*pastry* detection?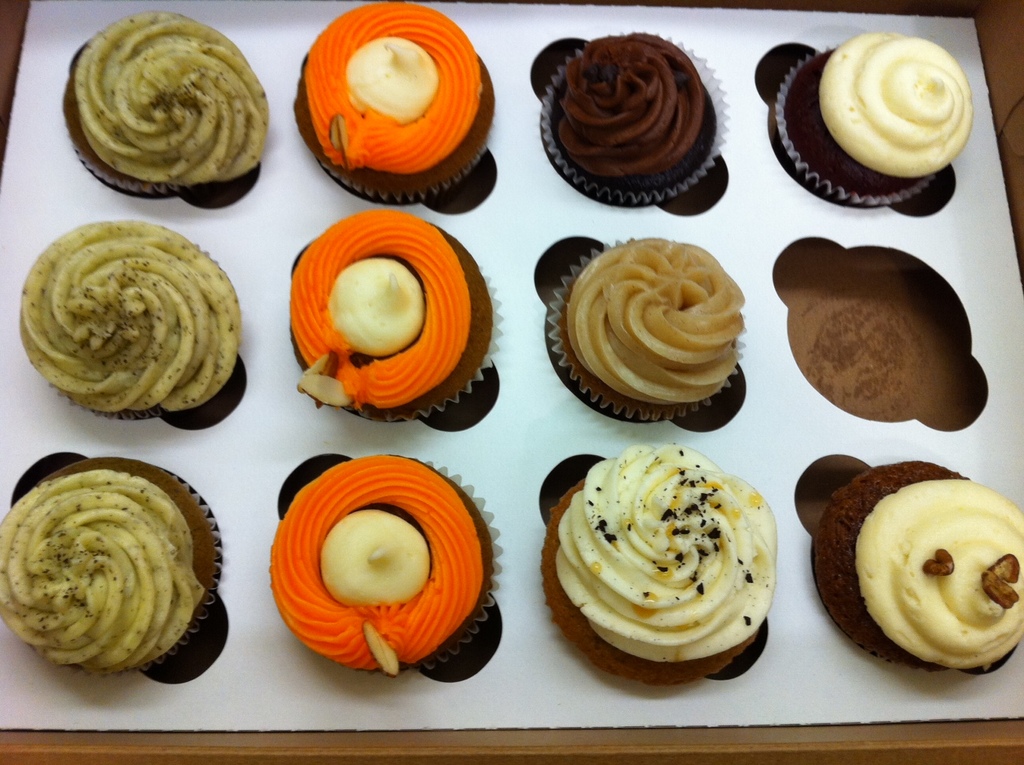
{"x1": 0, "y1": 455, "x2": 214, "y2": 672}
